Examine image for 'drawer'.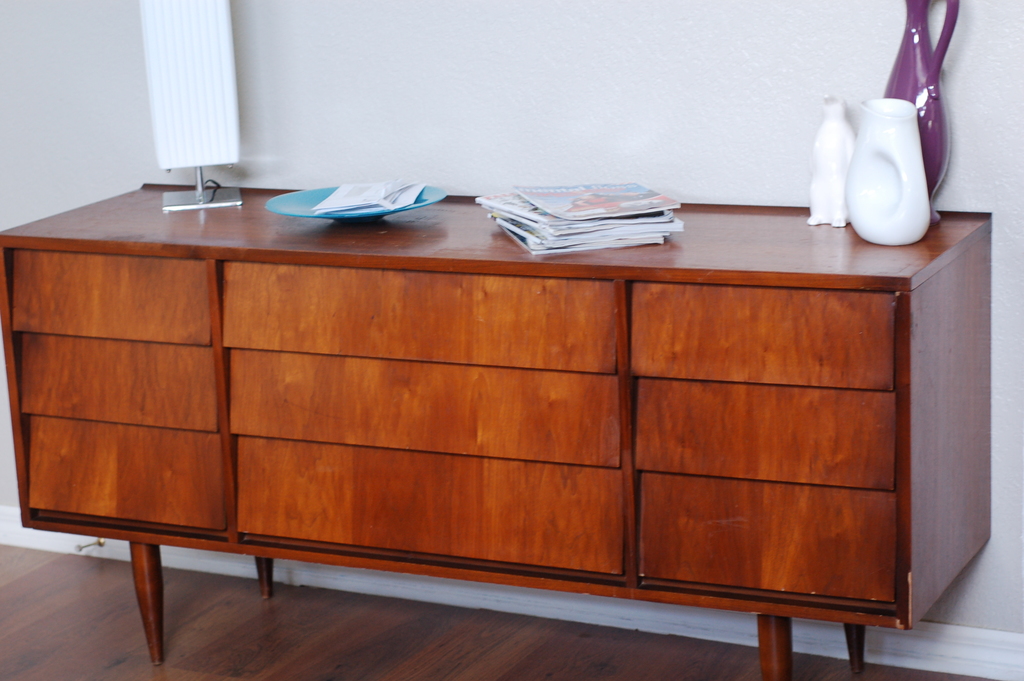
Examination result: {"x1": 228, "y1": 349, "x2": 617, "y2": 468}.
